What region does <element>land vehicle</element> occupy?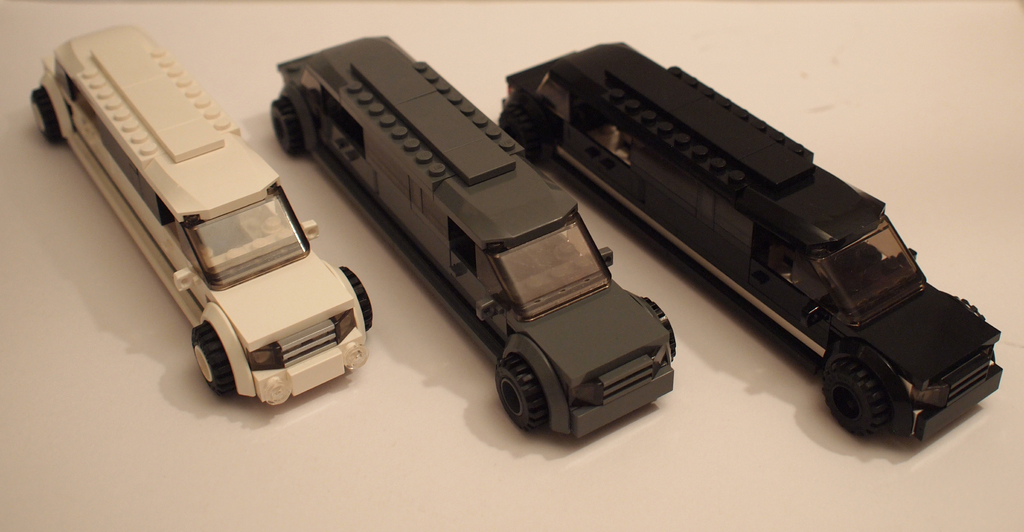
crop(499, 42, 1004, 442).
